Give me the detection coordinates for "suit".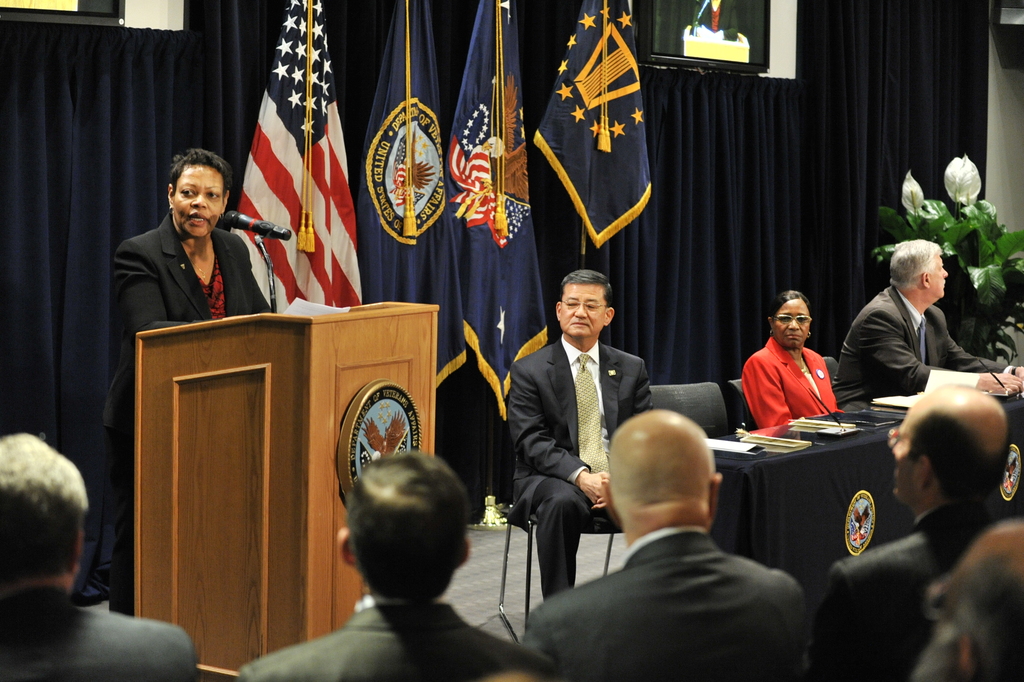
x1=508, y1=265, x2=640, y2=629.
